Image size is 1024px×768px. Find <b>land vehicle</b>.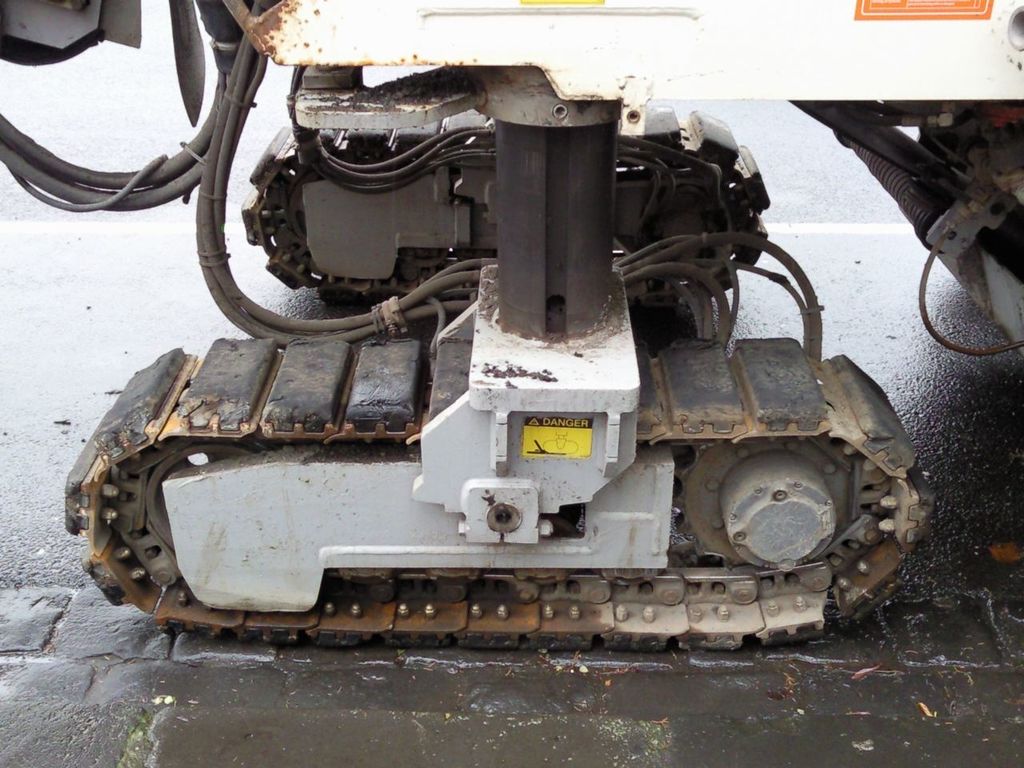
23, 67, 980, 666.
